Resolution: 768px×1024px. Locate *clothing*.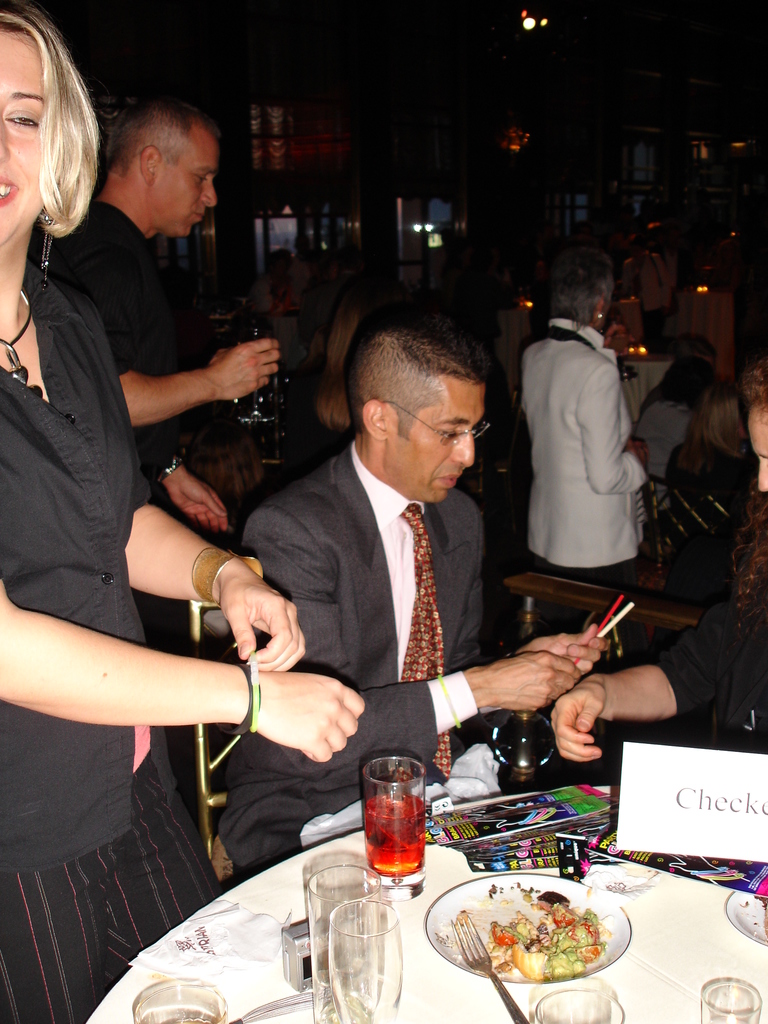
crop(0, 262, 221, 1023).
